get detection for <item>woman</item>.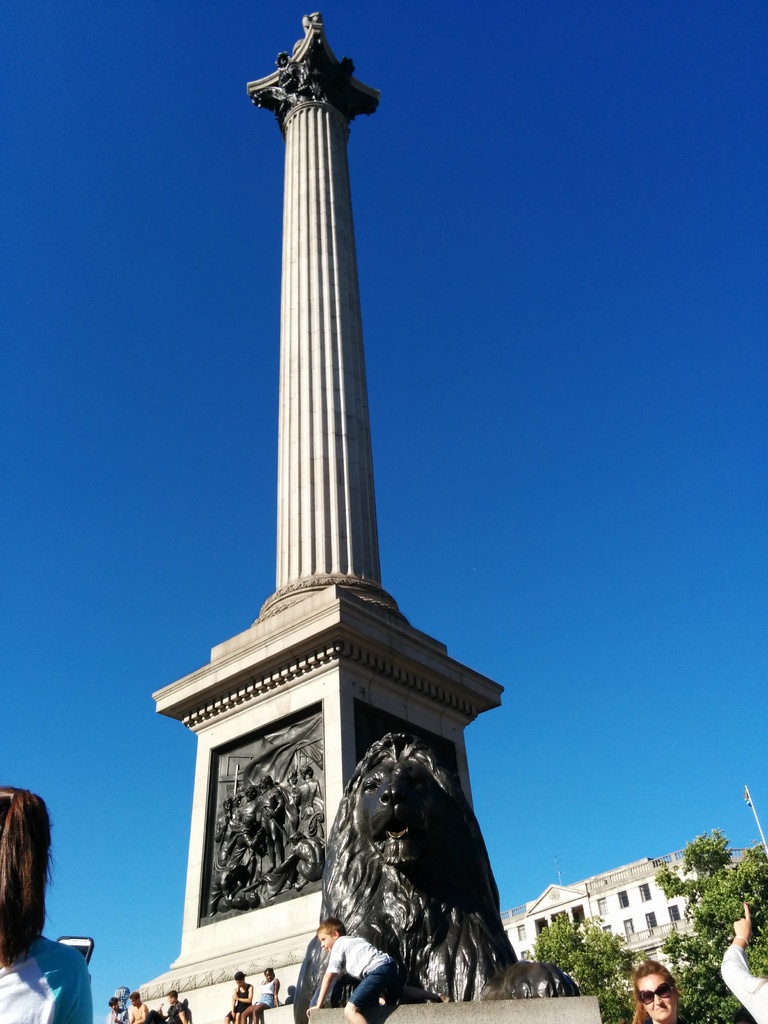
Detection: [x1=0, y1=783, x2=95, y2=1023].
